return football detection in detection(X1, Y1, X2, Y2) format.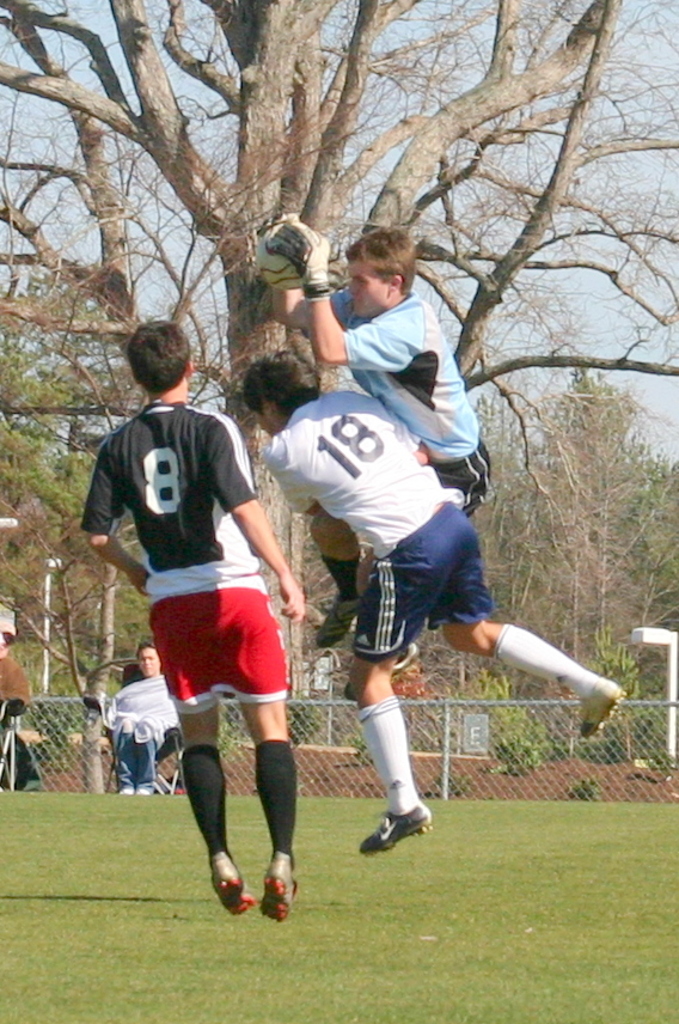
detection(251, 217, 323, 297).
